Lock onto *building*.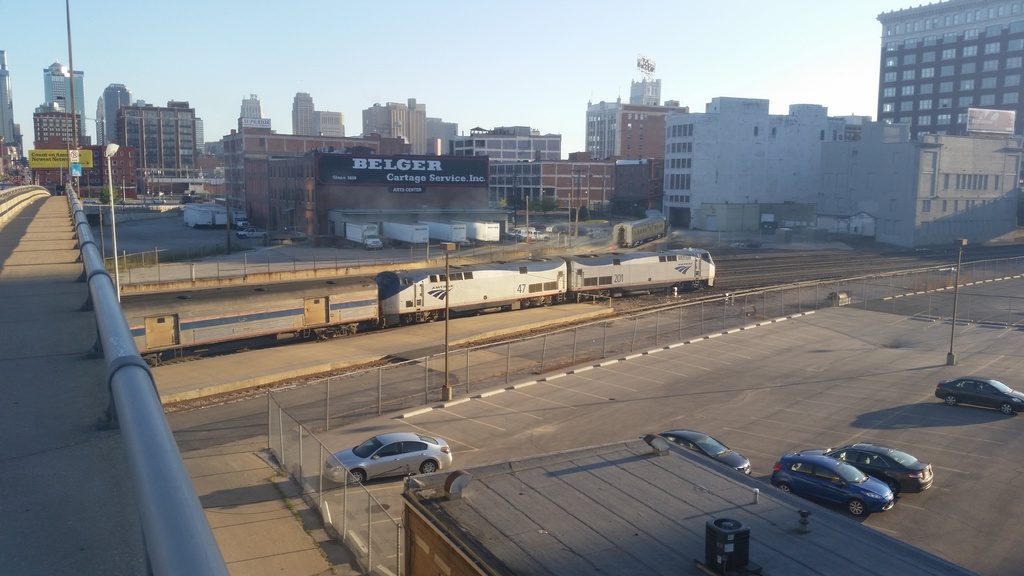
Locked: x1=401 y1=435 x2=980 y2=575.
